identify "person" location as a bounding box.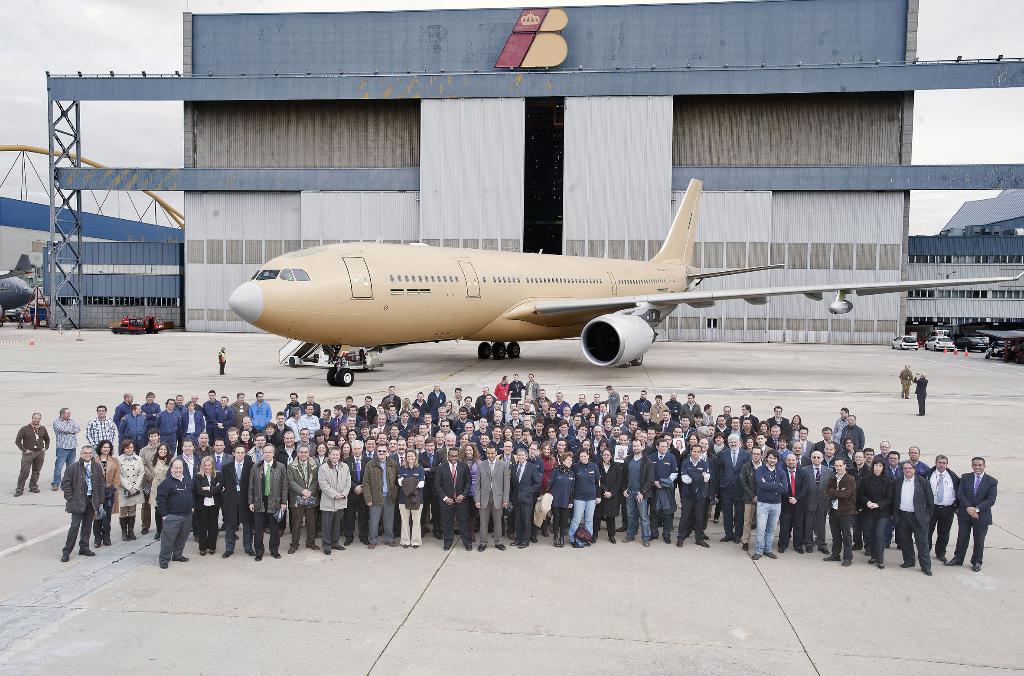
BBox(883, 450, 902, 479).
